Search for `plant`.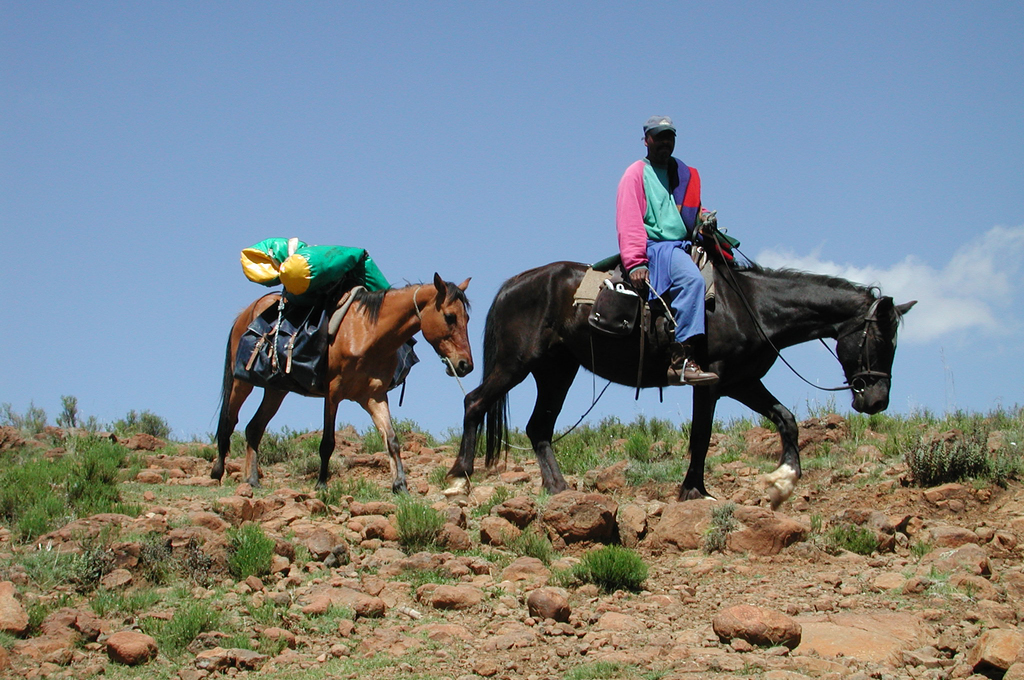
Found at [122, 592, 152, 610].
